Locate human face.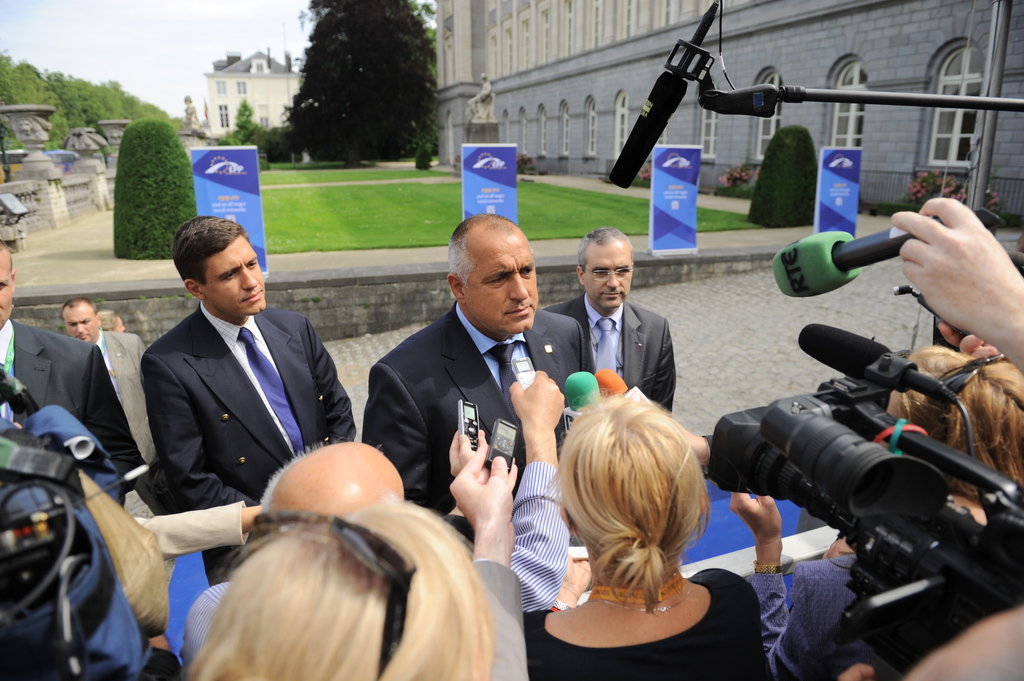
Bounding box: BBox(463, 236, 533, 335).
